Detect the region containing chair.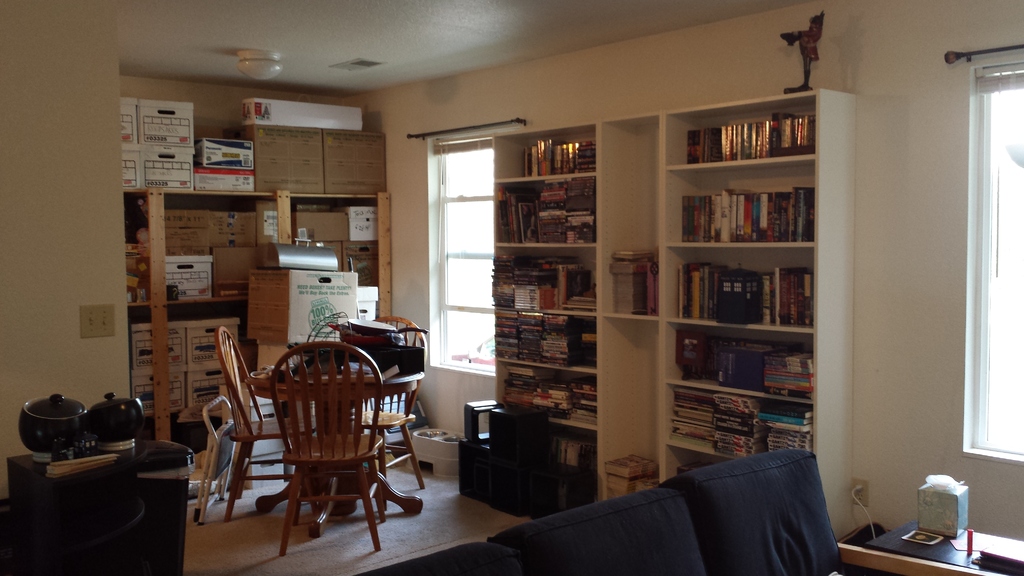
box=[319, 314, 431, 512].
